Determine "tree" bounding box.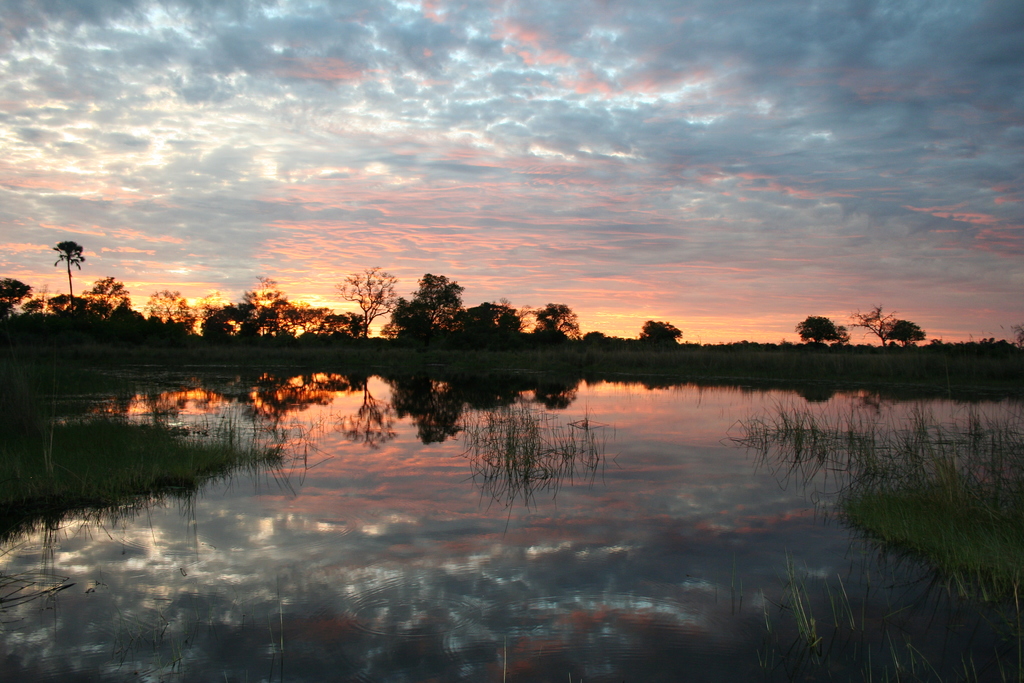
Determined: region(389, 272, 470, 343).
